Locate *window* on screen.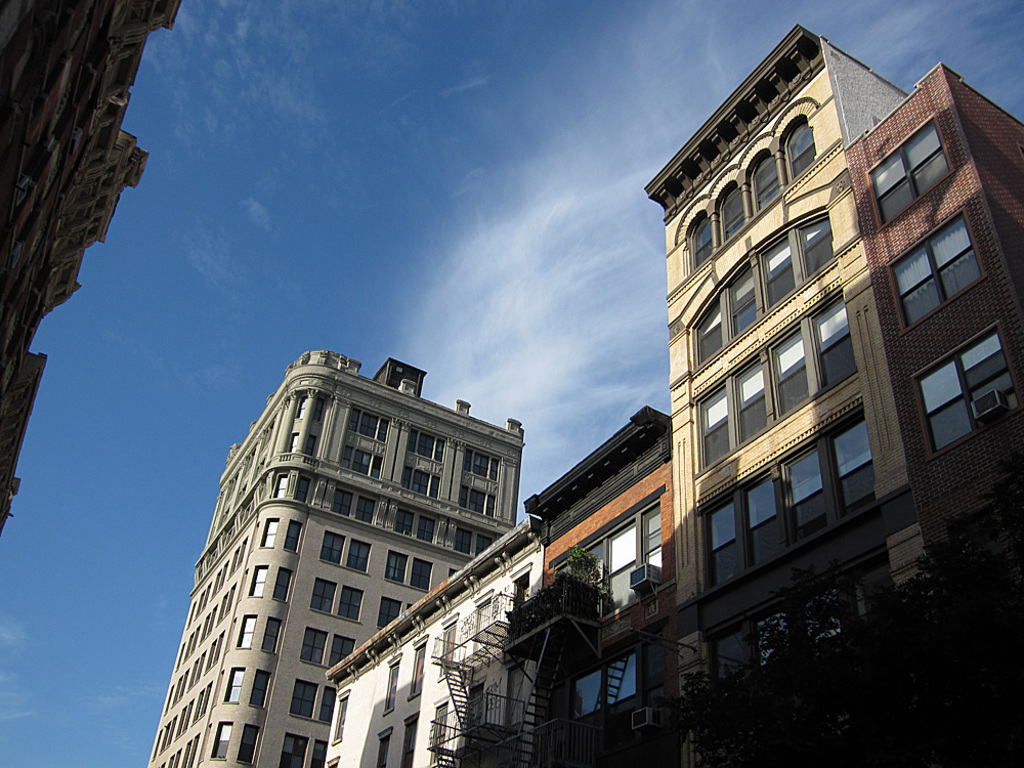
On screen at <bbox>688, 216, 715, 270</bbox>.
